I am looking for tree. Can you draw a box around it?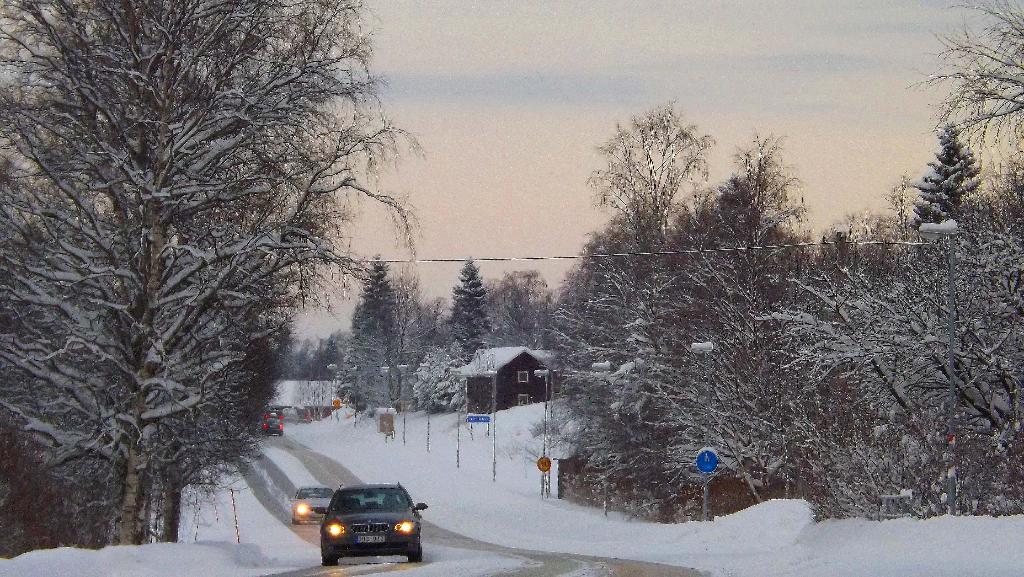
Sure, the bounding box is left=19, top=1, right=452, bottom=540.
